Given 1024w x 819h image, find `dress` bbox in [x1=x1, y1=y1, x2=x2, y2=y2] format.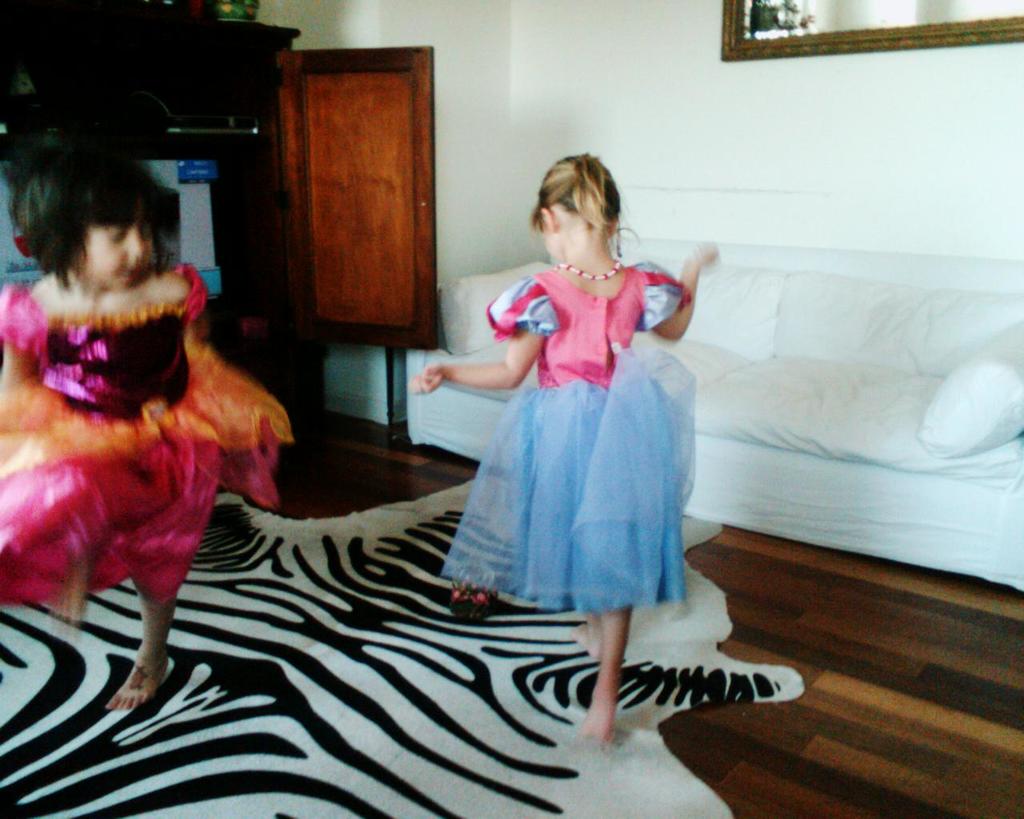
[x1=0, y1=263, x2=289, y2=609].
